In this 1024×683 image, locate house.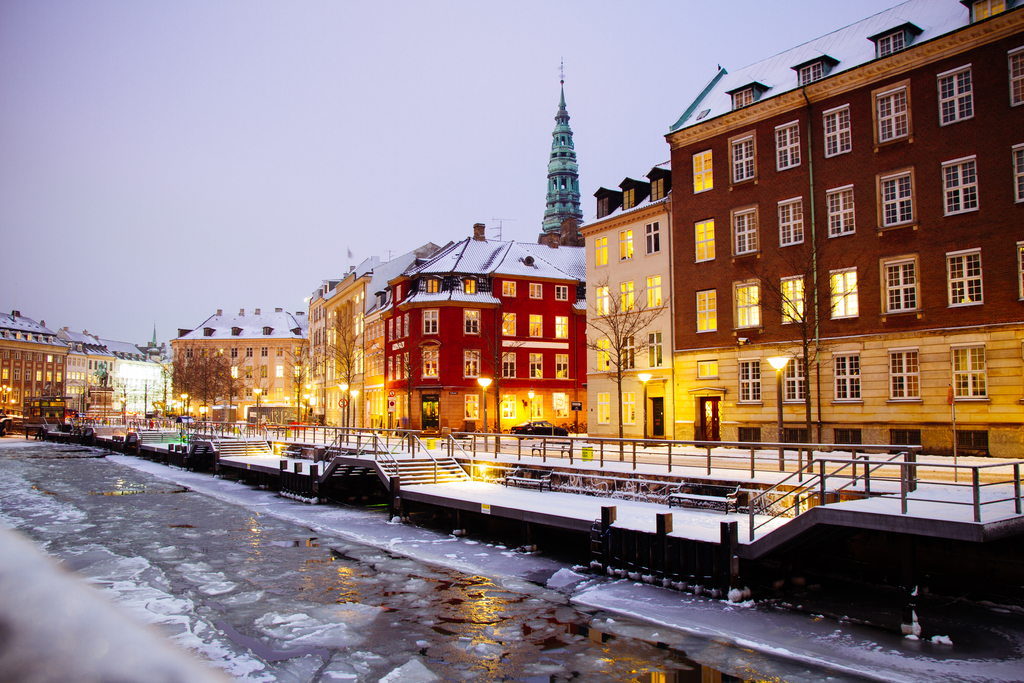
Bounding box: x1=671, y1=80, x2=817, y2=431.
